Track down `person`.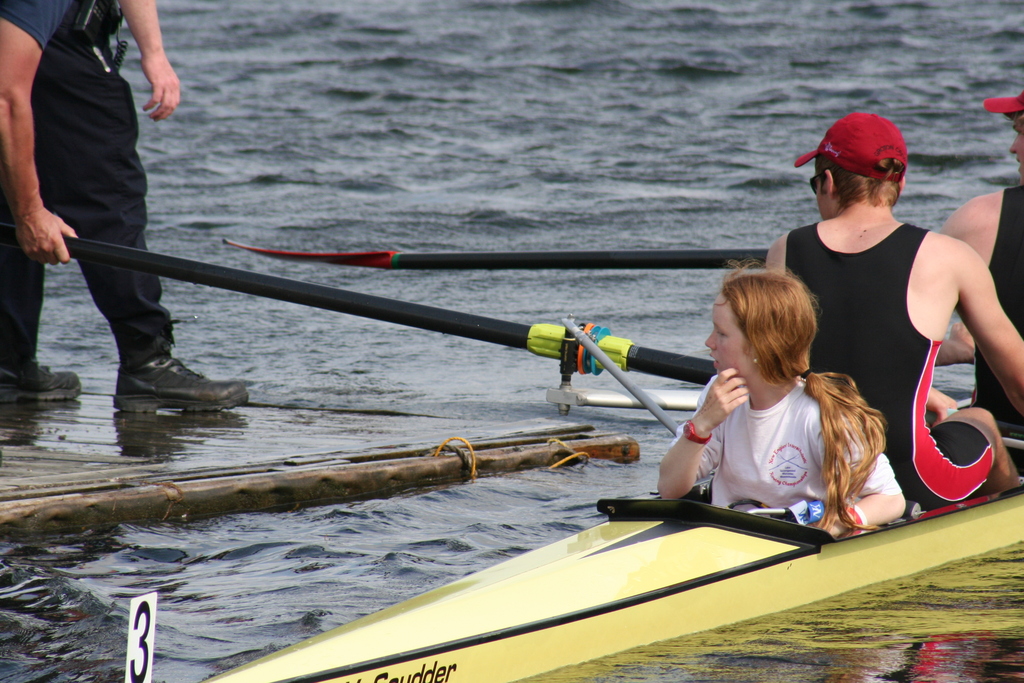
Tracked to BBox(769, 111, 992, 522).
